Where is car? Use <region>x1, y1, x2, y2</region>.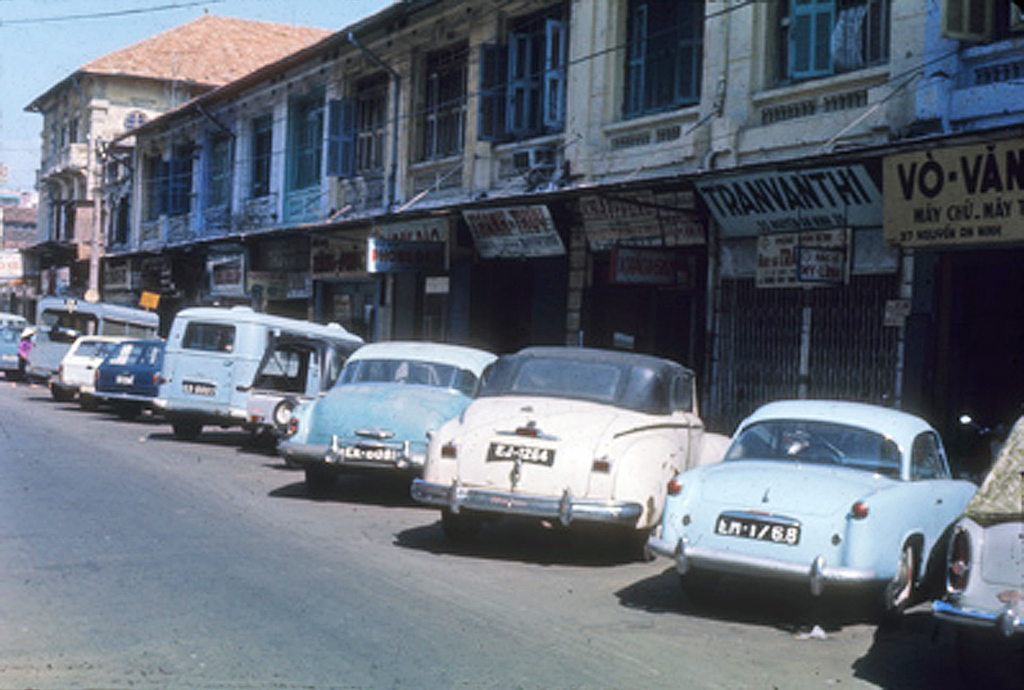
<region>85, 336, 166, 413</region>.
